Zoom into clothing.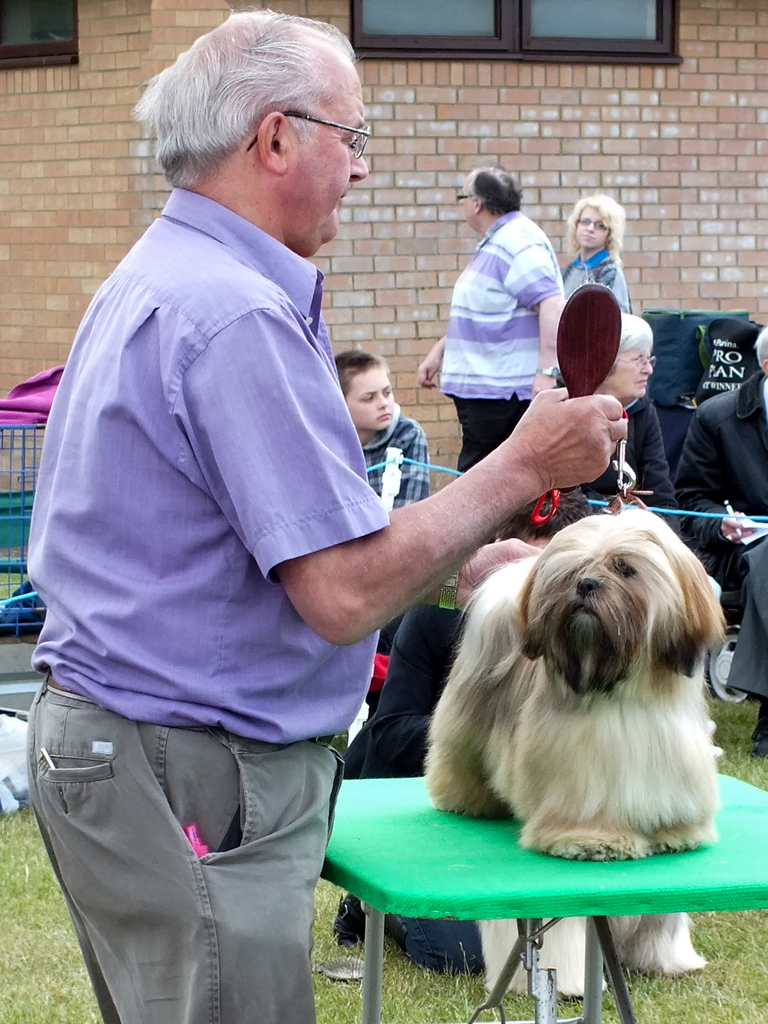
Zoom target: region(672, 371, 767, 694).
